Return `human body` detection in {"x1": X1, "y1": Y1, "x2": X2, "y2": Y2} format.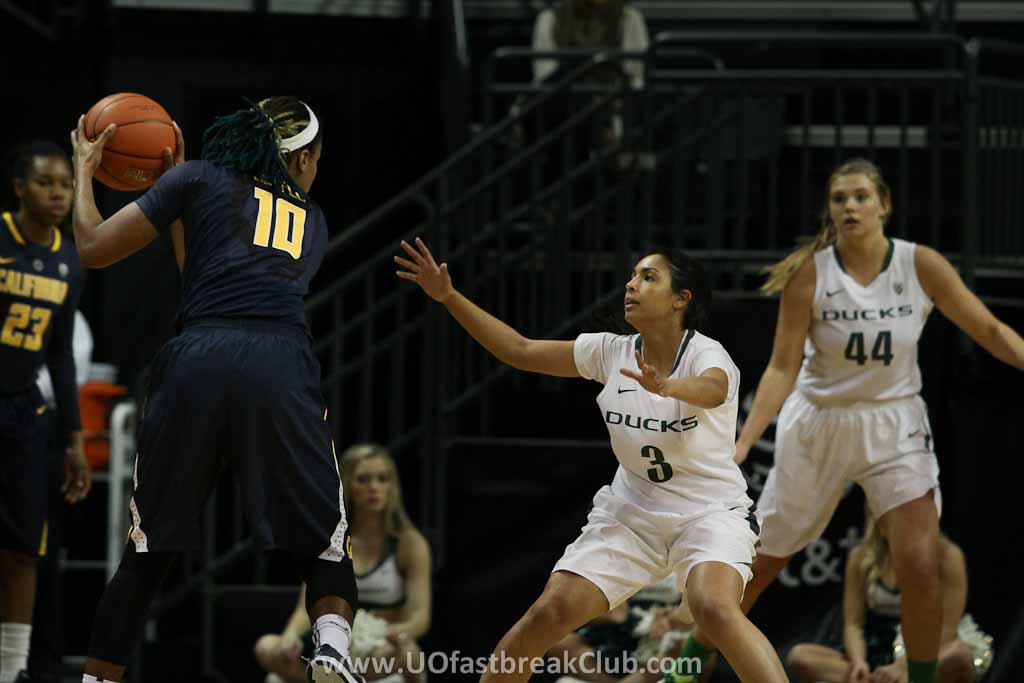
{"x1": 0, "y1": 150, "x2": 79, "y2": 681}.
